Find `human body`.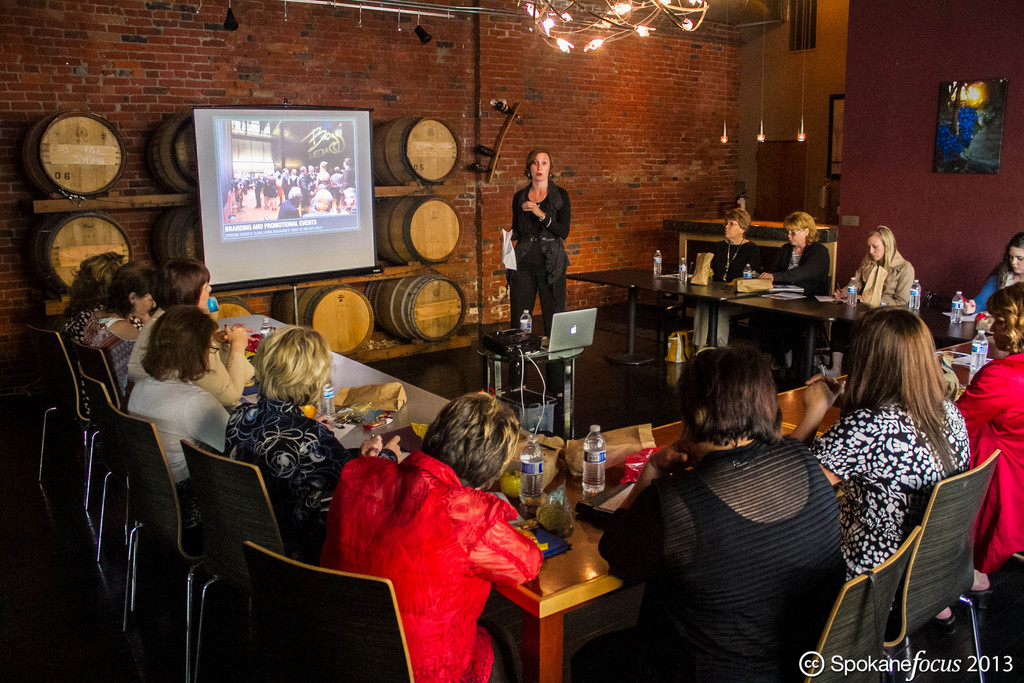
locate(824, 227, 917, 304).
